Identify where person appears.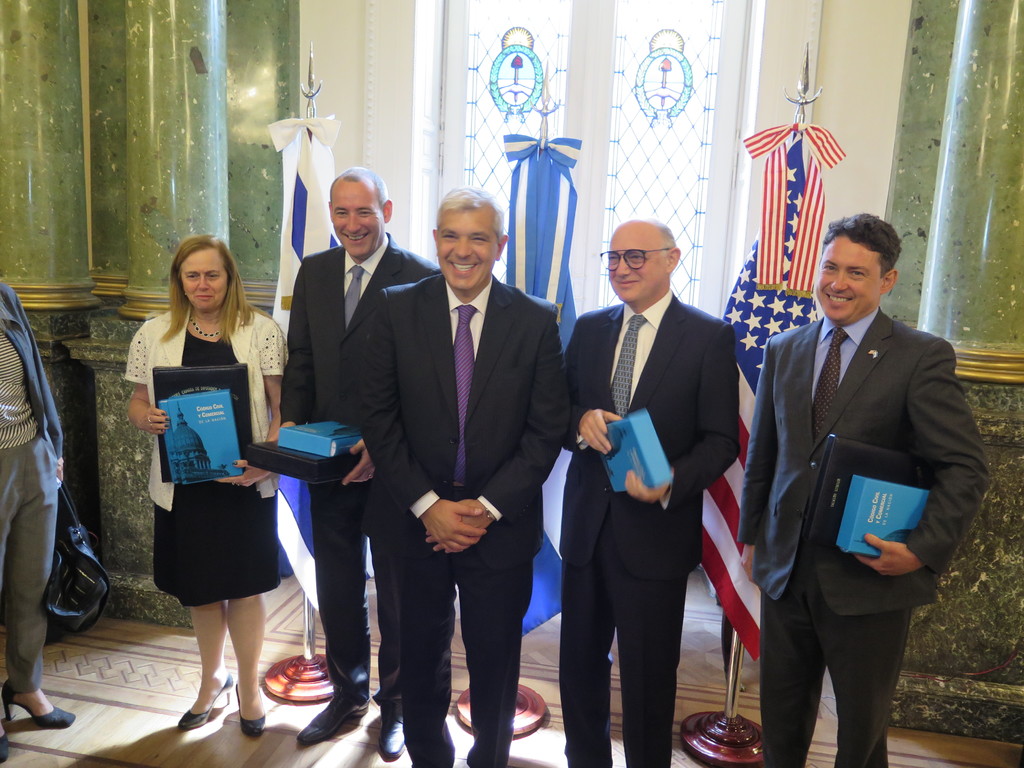
Appears at left=556, top=217, right=739, bottom=767.
